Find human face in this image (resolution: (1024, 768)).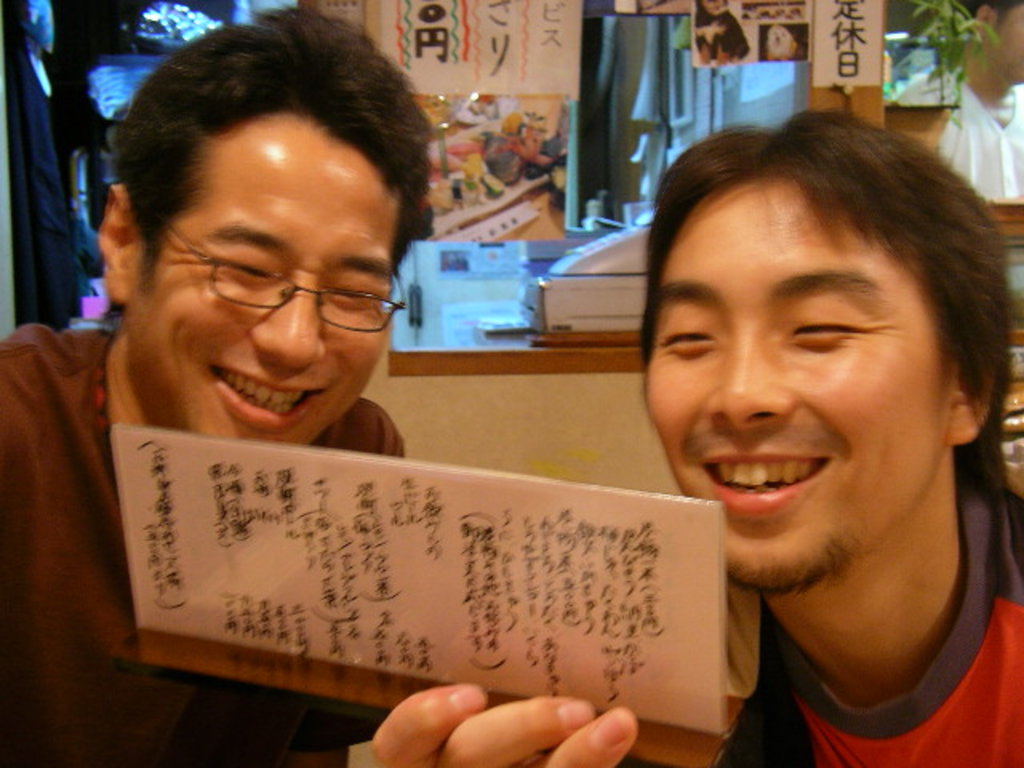
[x1=648, y1=176, x2=950, y2=594].
